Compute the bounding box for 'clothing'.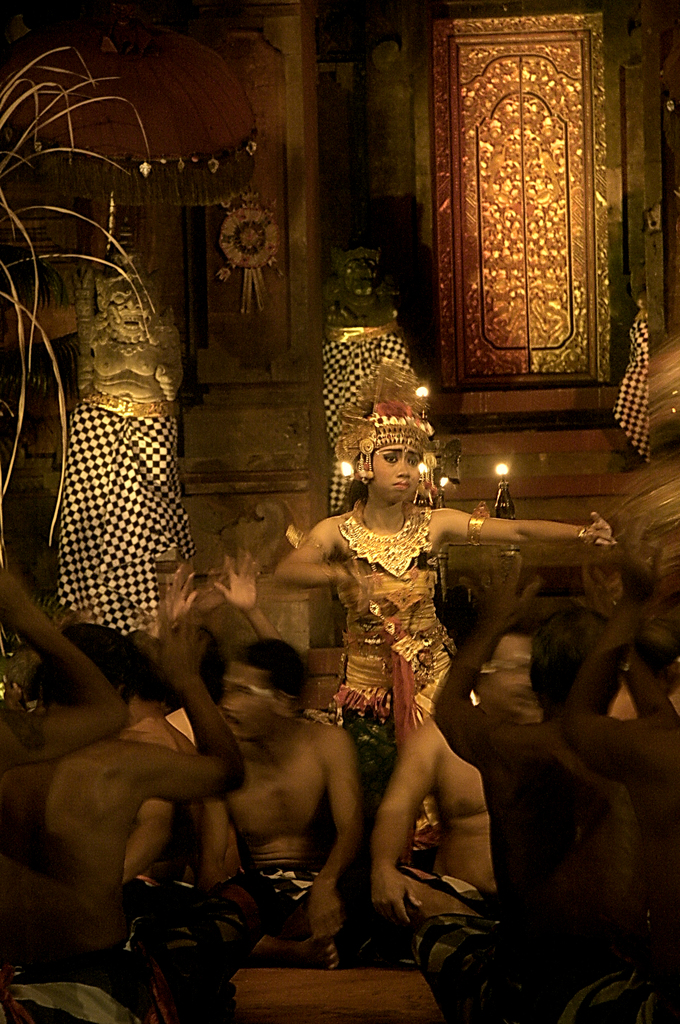
left=609, top=316, right=651, bottom=457.
